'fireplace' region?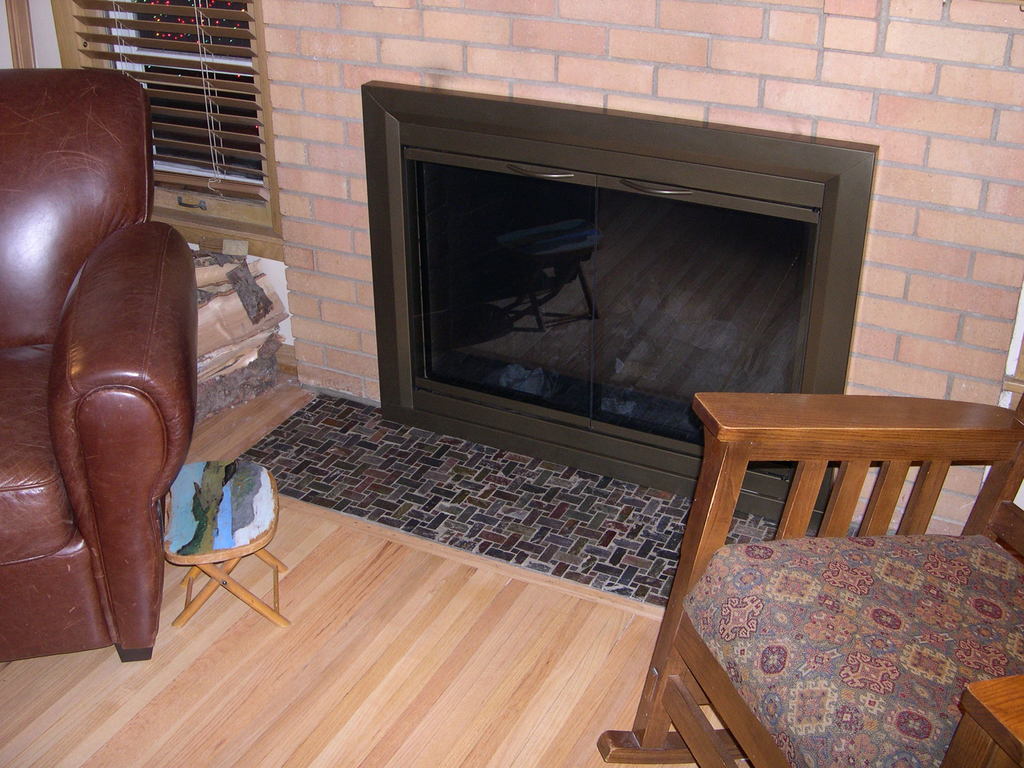
pyautogui.locateOnScreen(360, 84, 881, 556)
